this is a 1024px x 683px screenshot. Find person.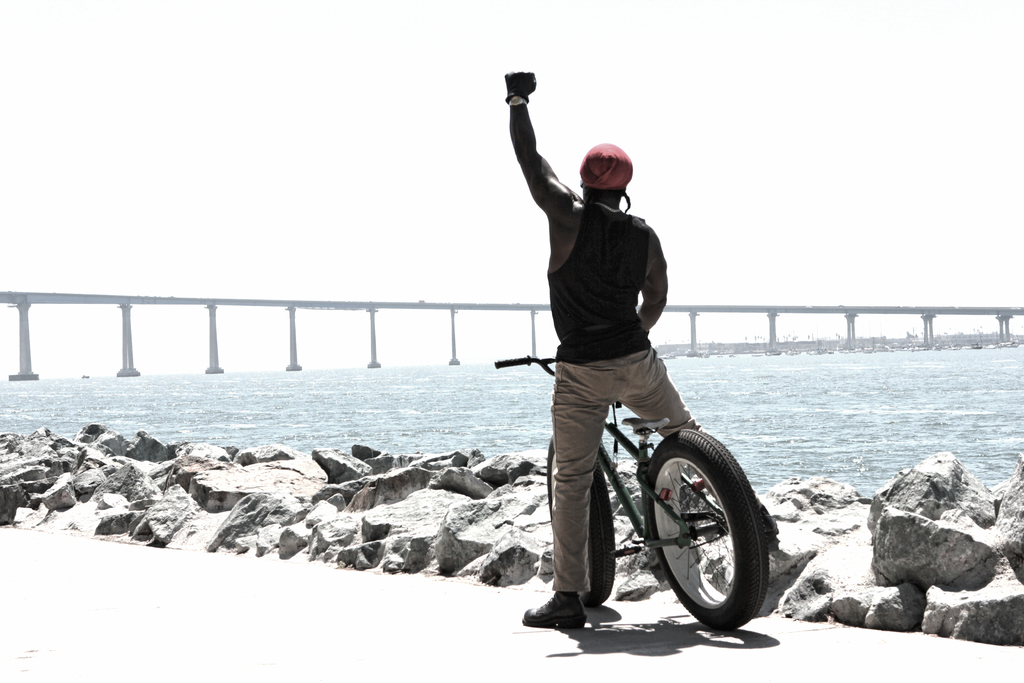
Bounding box: box=[509, 110, 736, 614].
